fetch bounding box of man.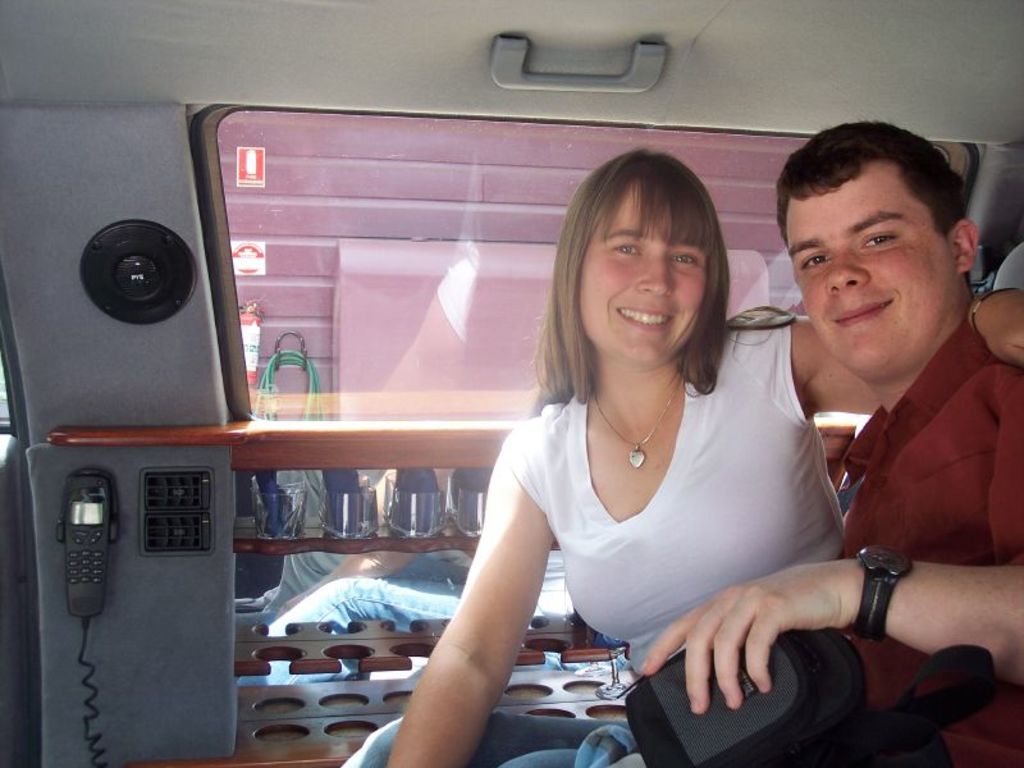
Bbox: Rect(641, 123, 1023, 767).
